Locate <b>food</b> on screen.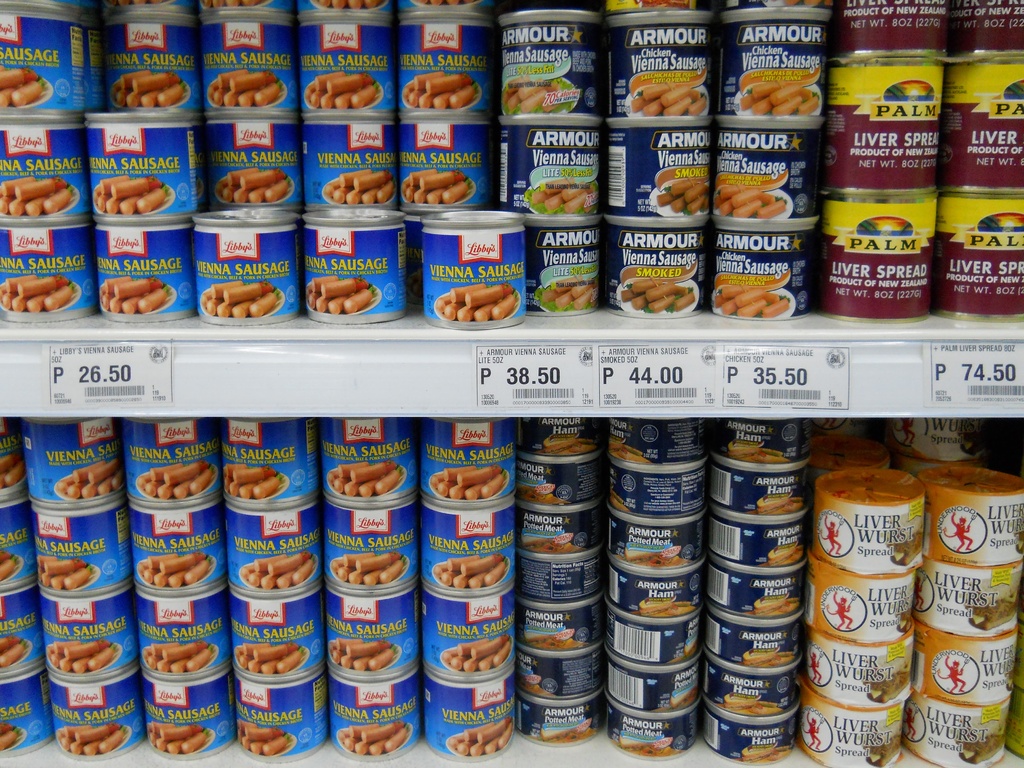
On screen at {"left": 35, "top": 555, "right": 92, "bottom": 593}.
